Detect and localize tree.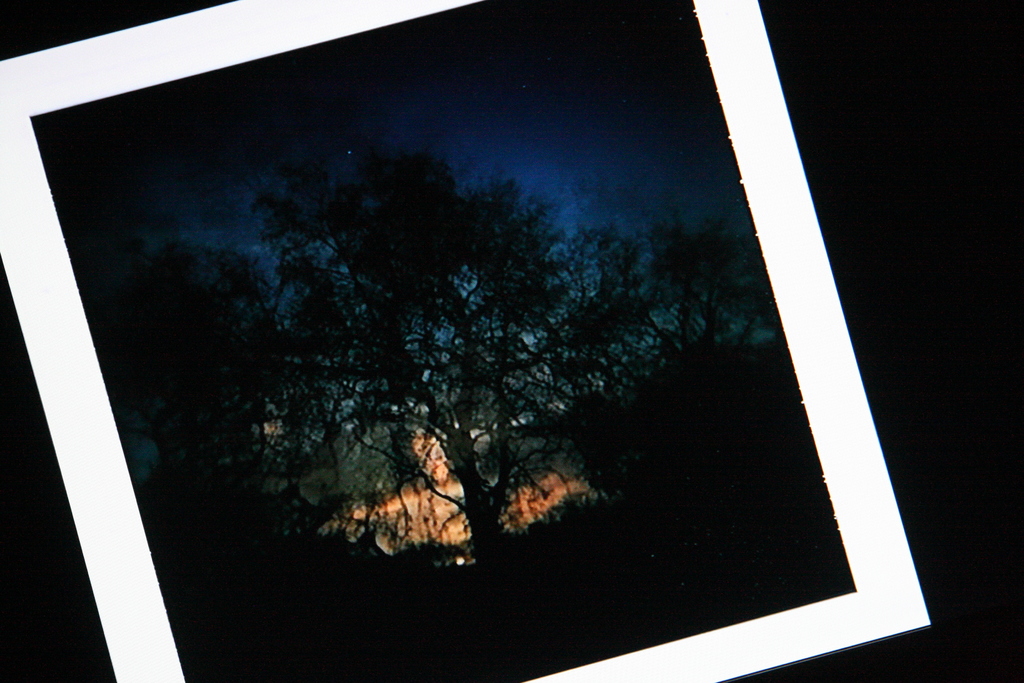
Localized at left=90, top=238, right=263, bottom=453.
